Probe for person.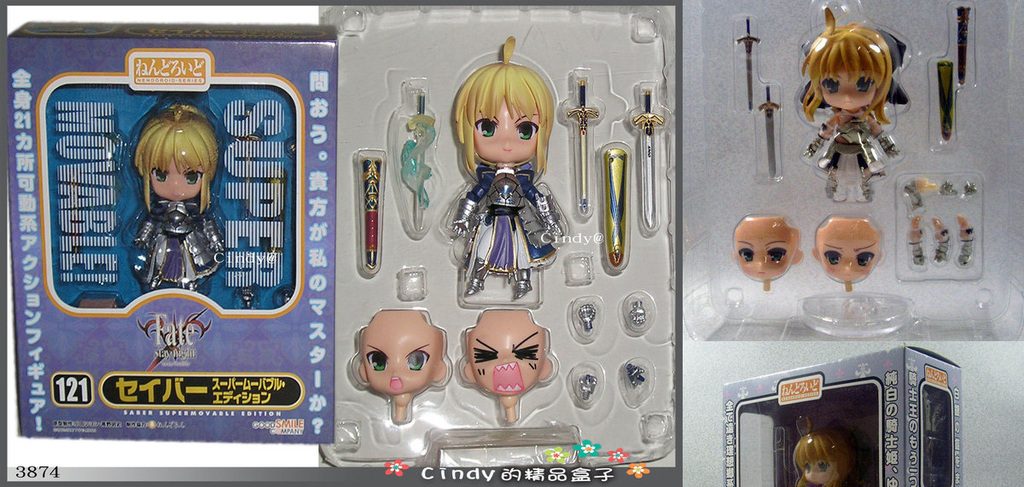
Probe result: left=461, top=306, right=556, bottom=423.
